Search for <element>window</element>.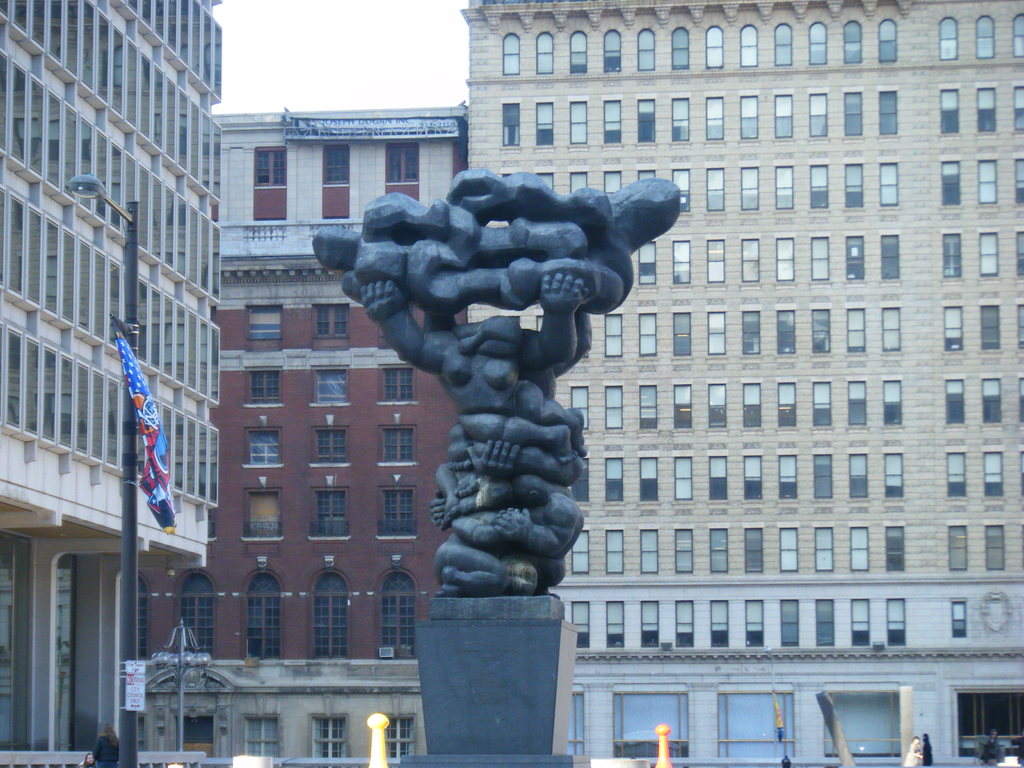
Found at crop(779, 598, 803, 649).
